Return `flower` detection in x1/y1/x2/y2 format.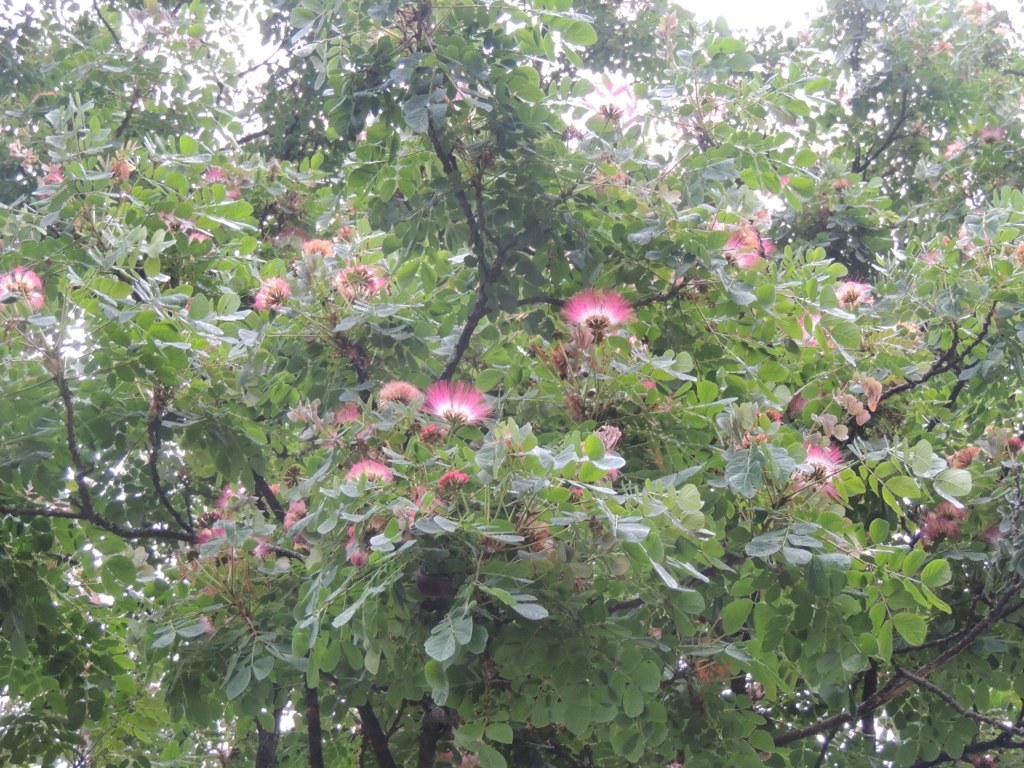
828/387/879/432.
